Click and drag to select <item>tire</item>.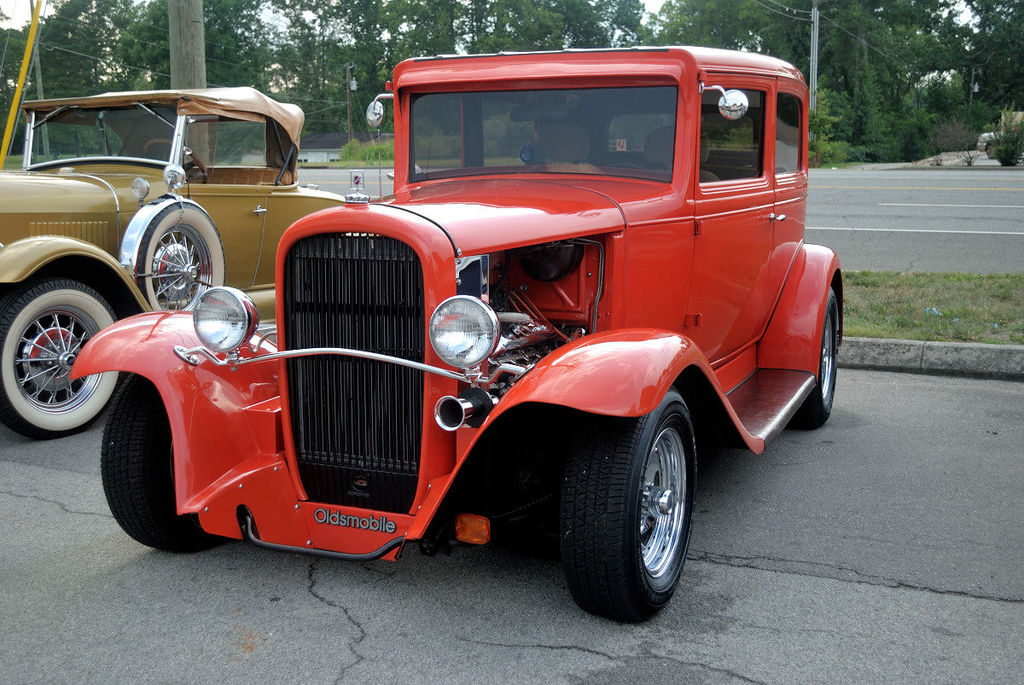
Selection: (0, 282, 119, 445).
